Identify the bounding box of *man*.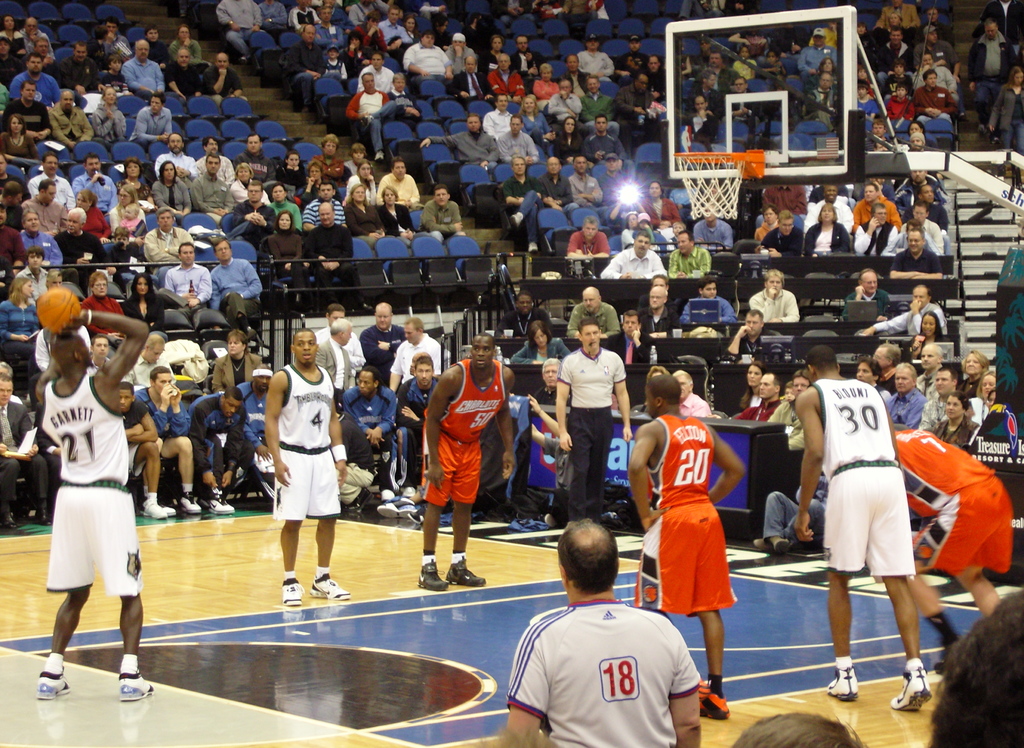
region(385, 315, 441, 398).
